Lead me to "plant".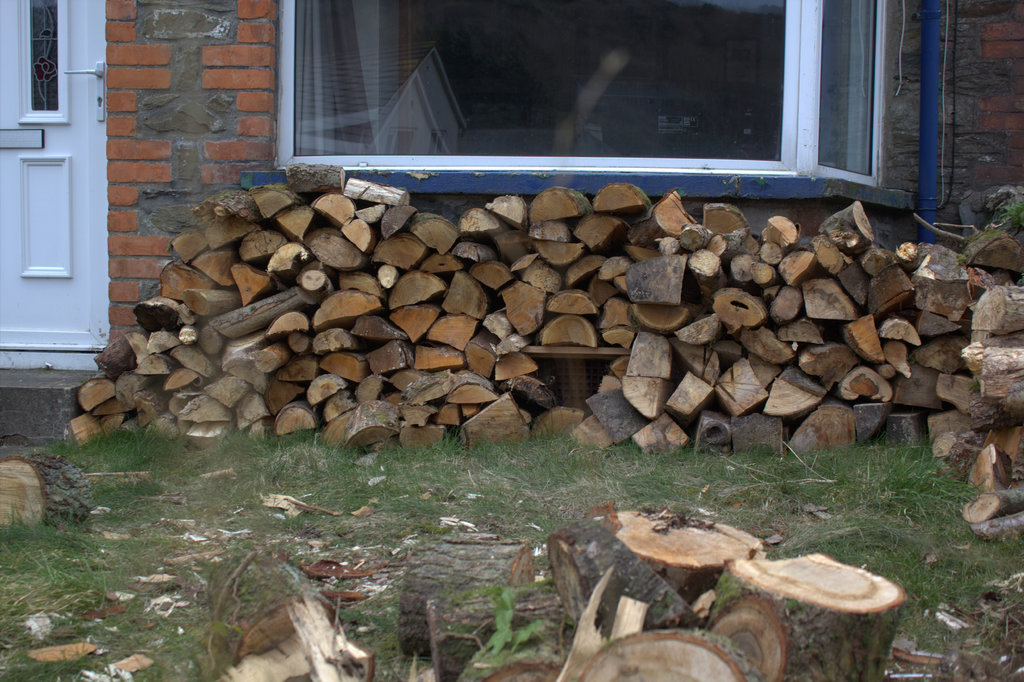
Lead to [x1=469, y1=580, x2=556, y2=660].
